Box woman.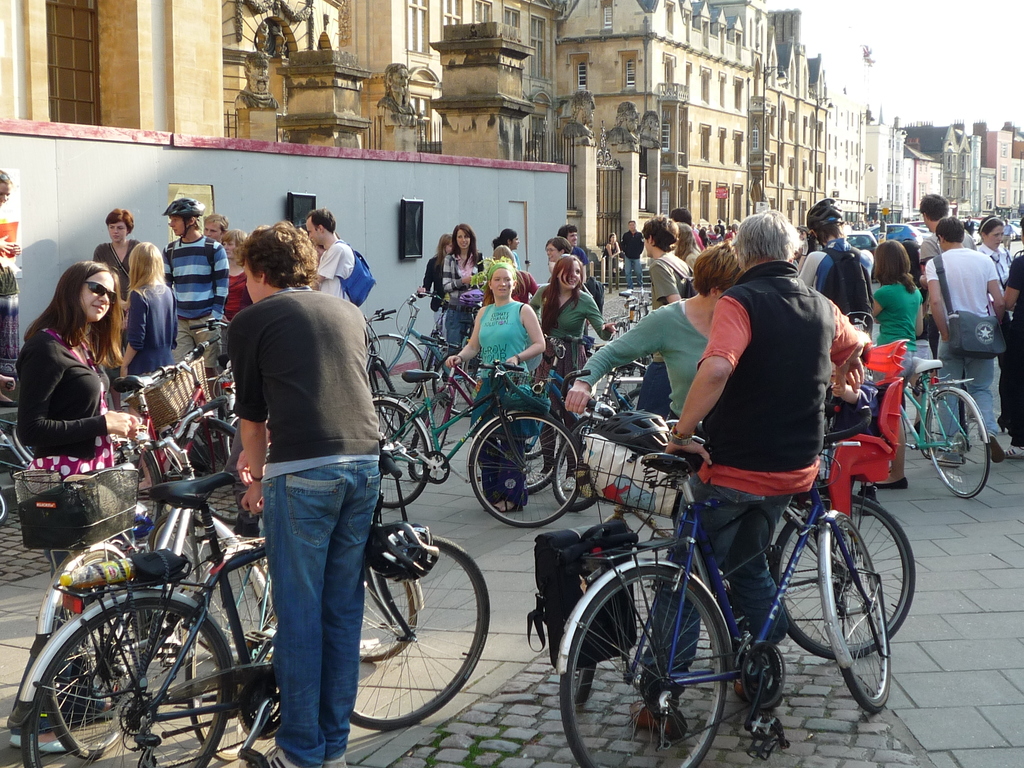
9, 259, 140, 750.
